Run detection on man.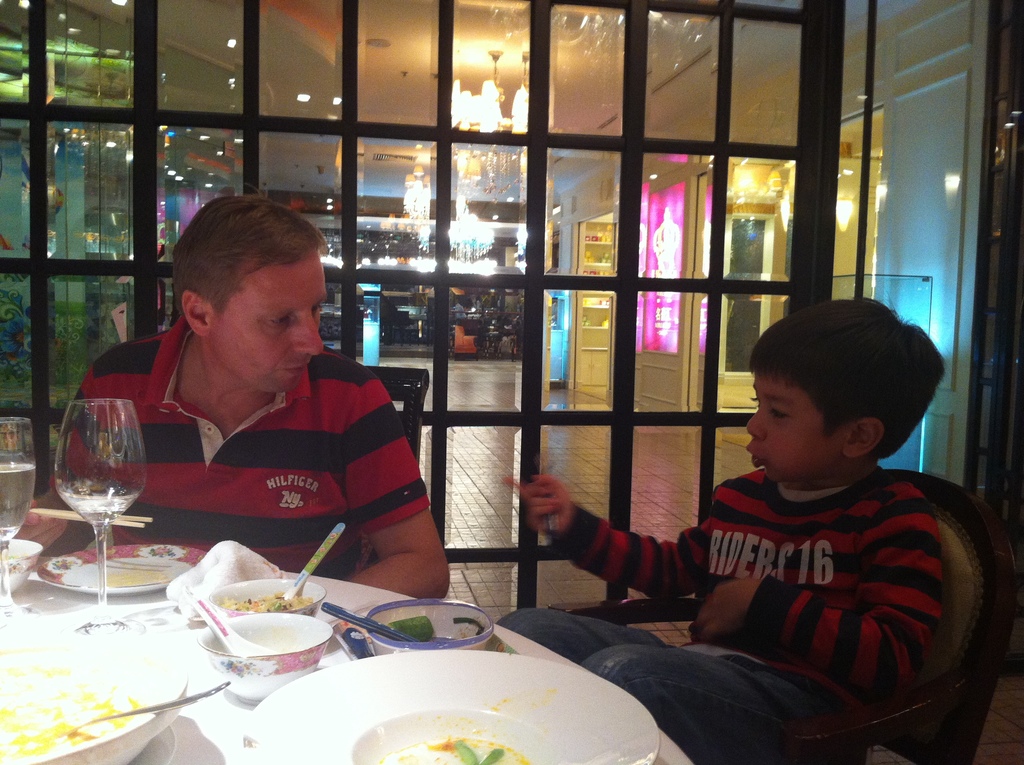
Result: 54/206/450/593.
